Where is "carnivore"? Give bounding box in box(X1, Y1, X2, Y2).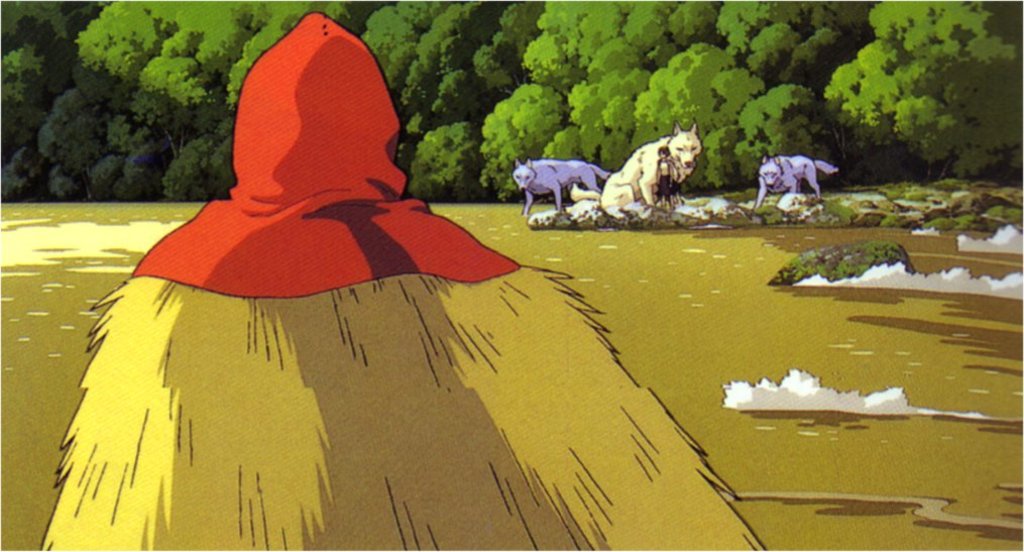
box(511, 155, 612, 218).
